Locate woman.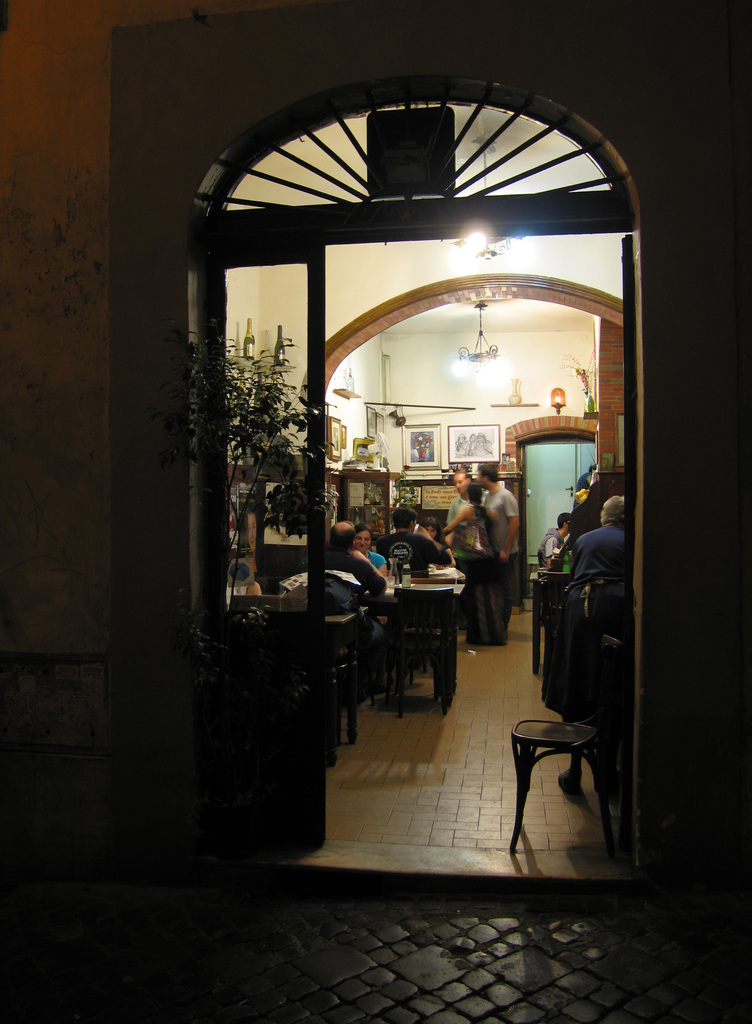
Bounding box: detection(449, 482, 506, 648).
